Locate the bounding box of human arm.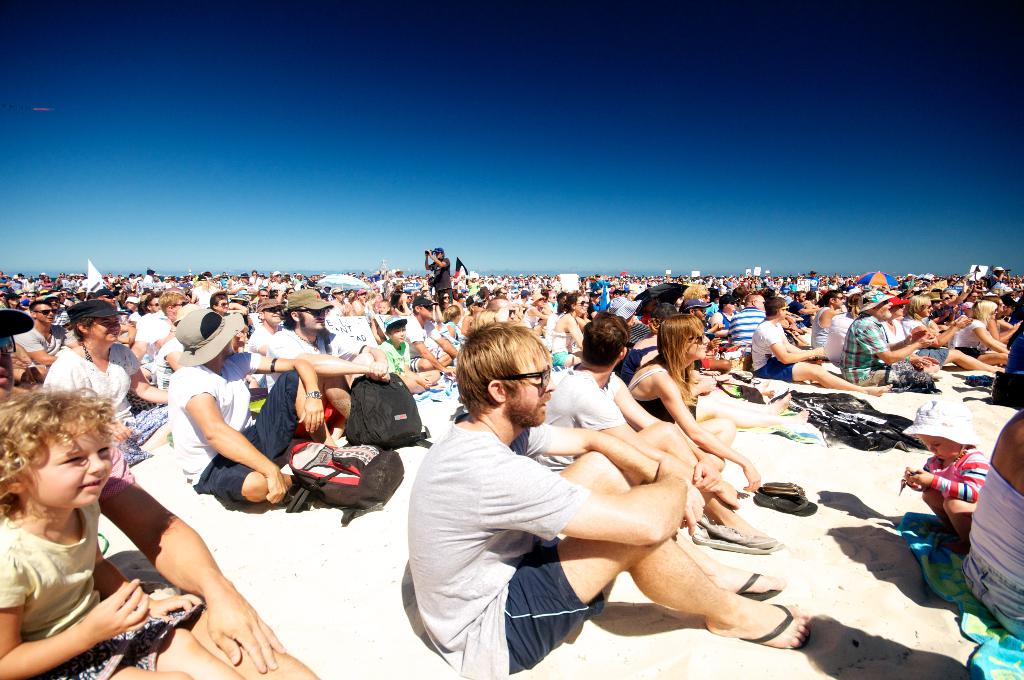
Bounding box: <box>164,391,252,471</box>.
